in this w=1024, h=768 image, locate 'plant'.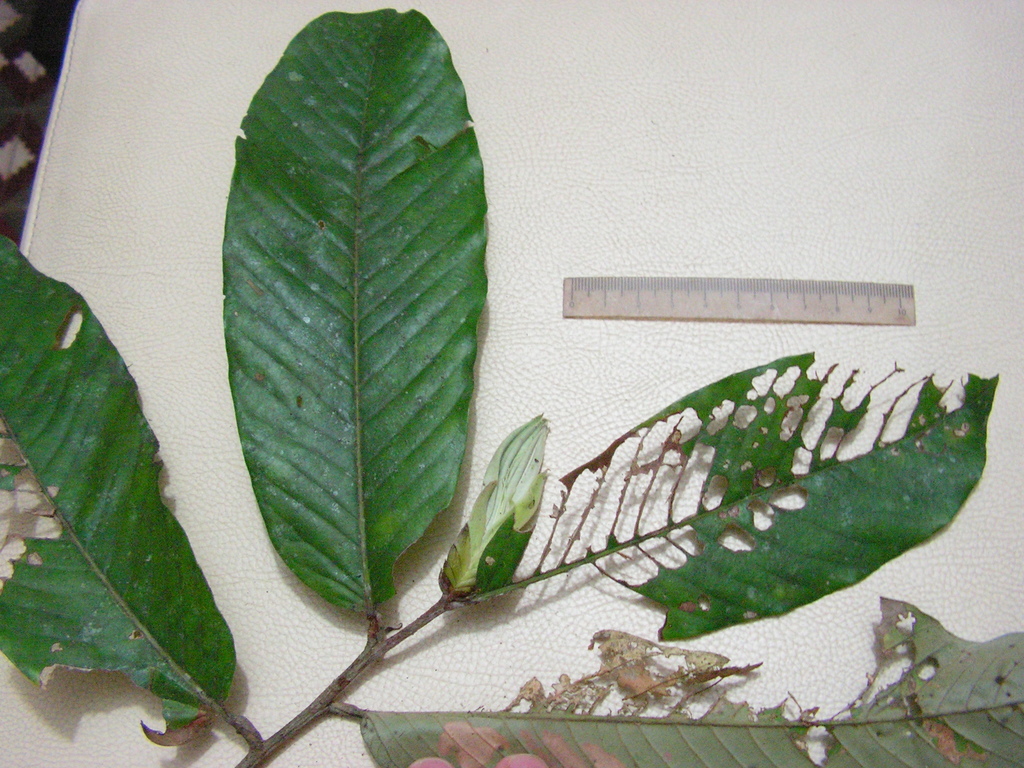
Bounding box: {"left": 0, "top": 0, "right": 1023, "bottom": 767}.
